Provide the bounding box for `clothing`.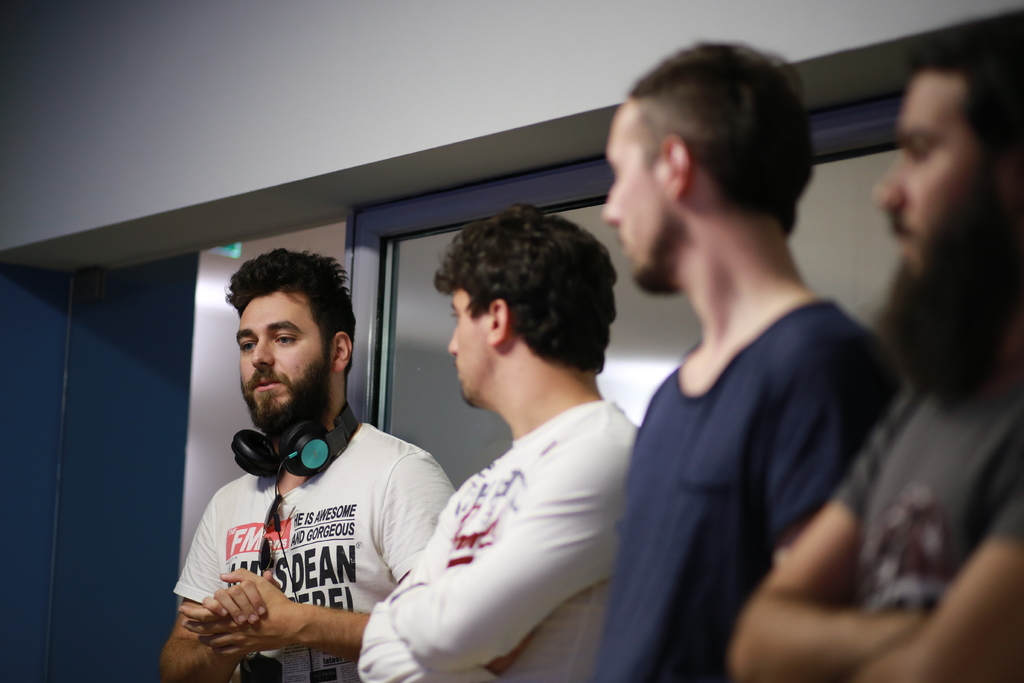
locate(348, 397, 639, 682).
